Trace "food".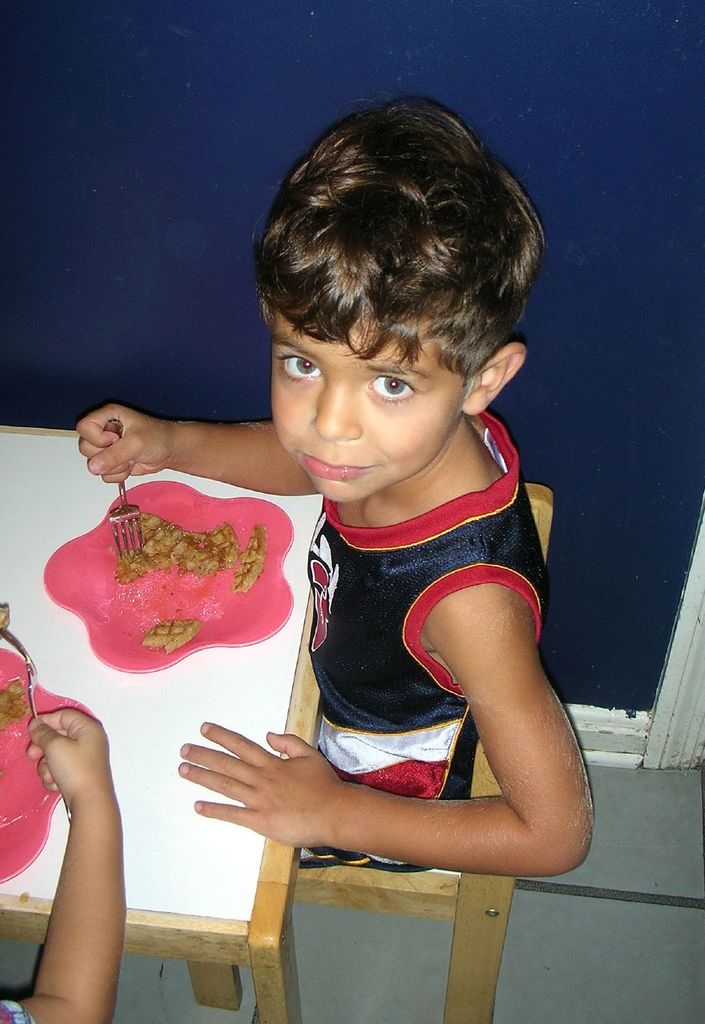
Traced to (x1=112, y1=503, x2=244, y2=587).
